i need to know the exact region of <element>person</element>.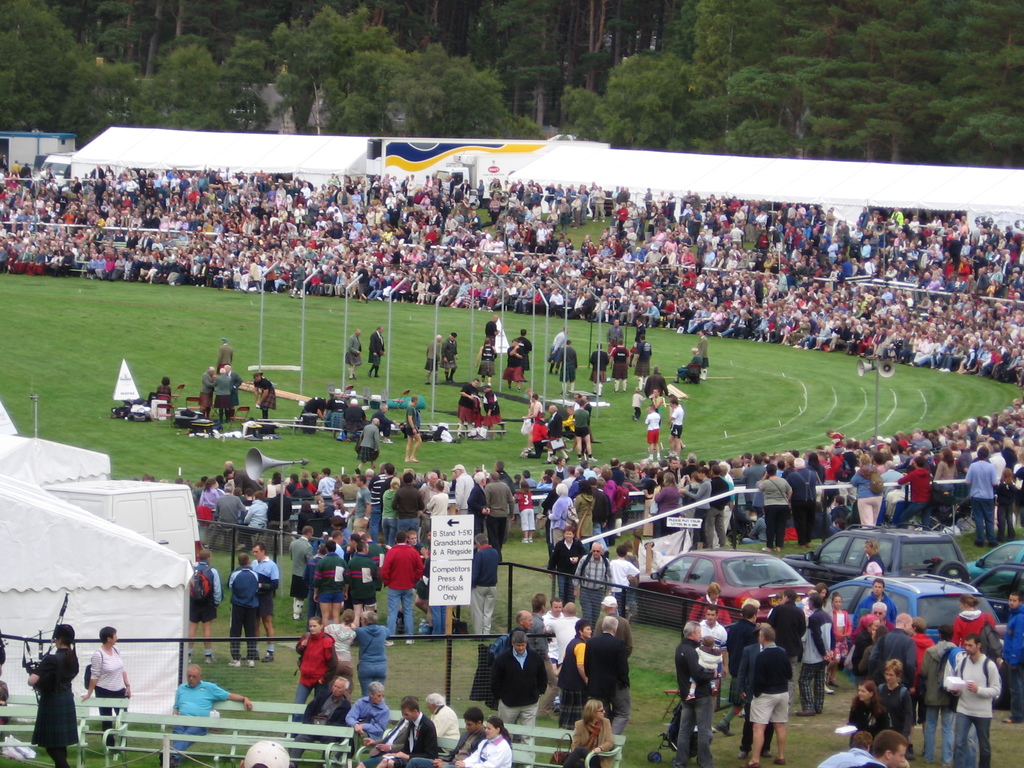
Region: bbox=[223, 468, 259, 492].
